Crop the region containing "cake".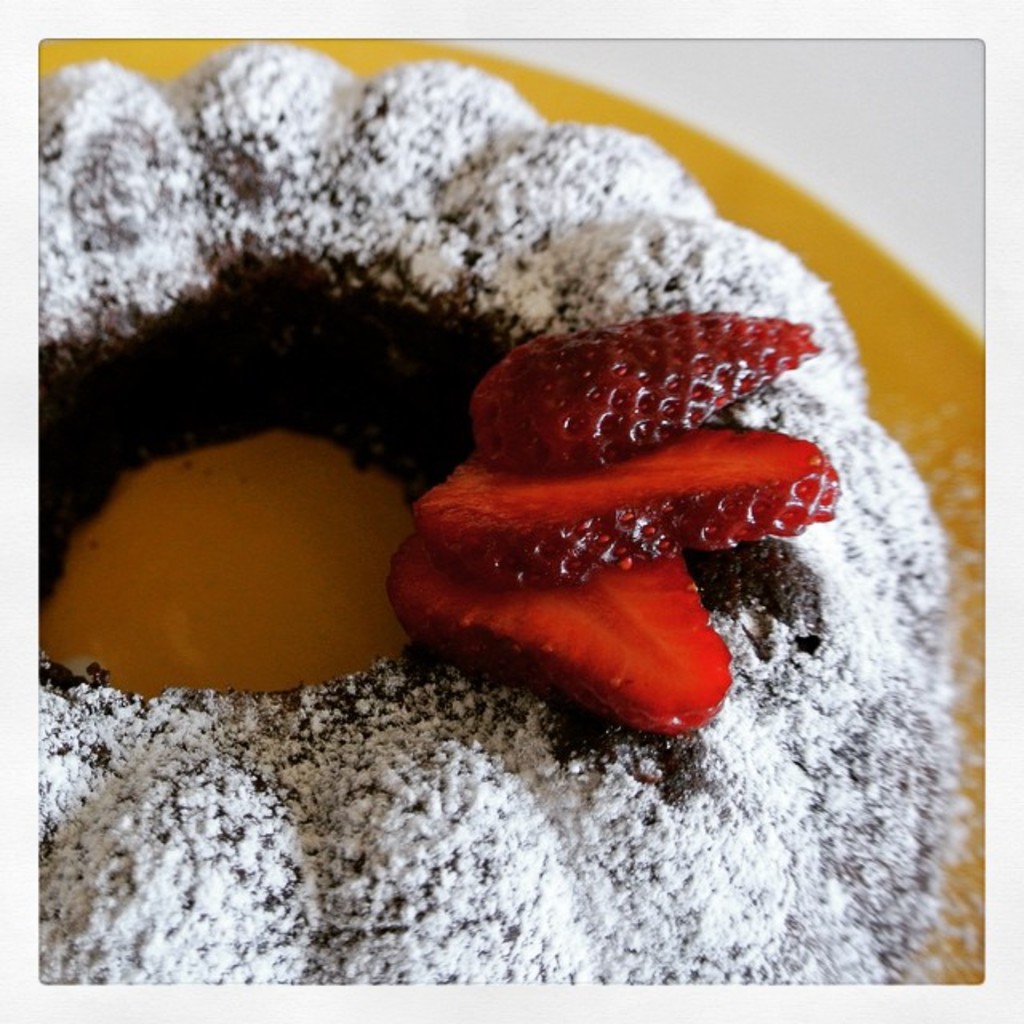
Crop region: select_region(34, 37, 949, 984).
